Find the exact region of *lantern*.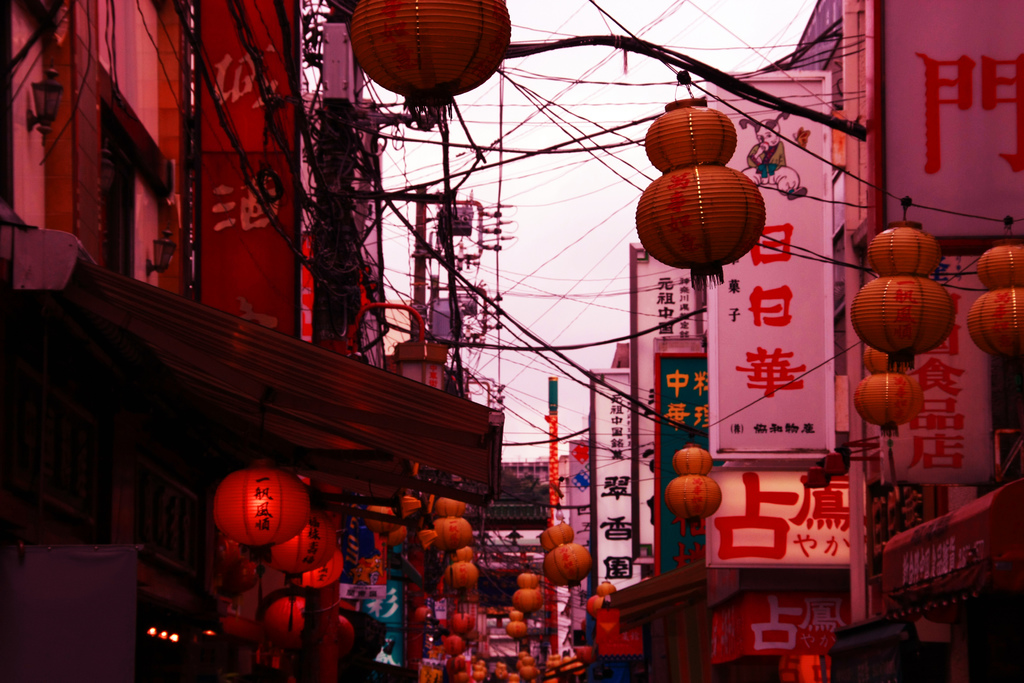
Exact region: (left=514, top=587, right=541, bottom=612).
